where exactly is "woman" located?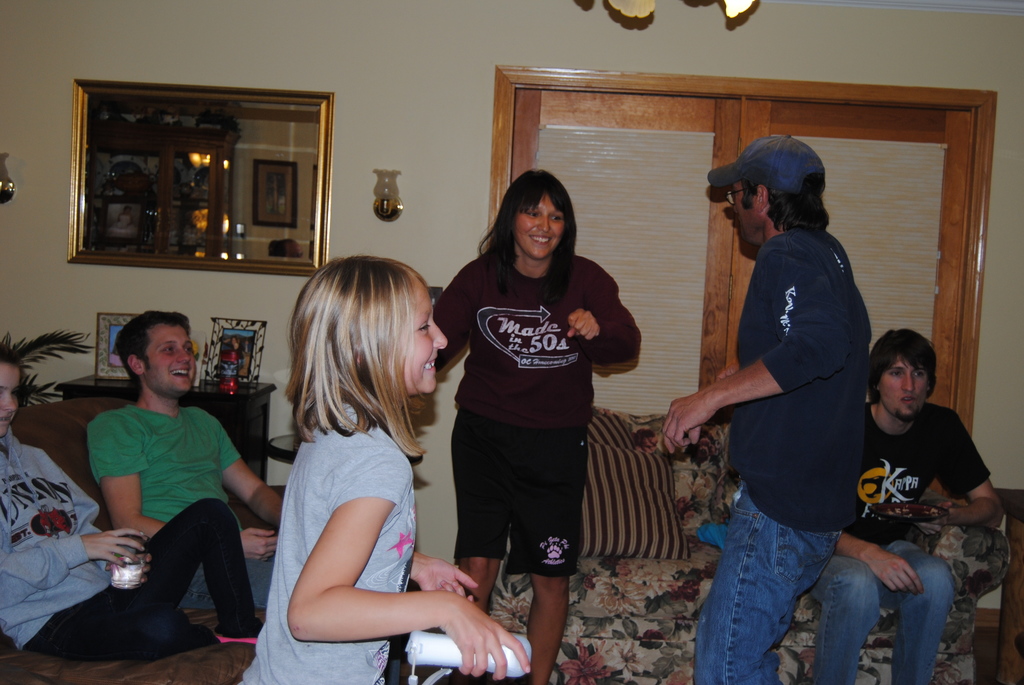
Its bounding box is 0 347 264 652.
